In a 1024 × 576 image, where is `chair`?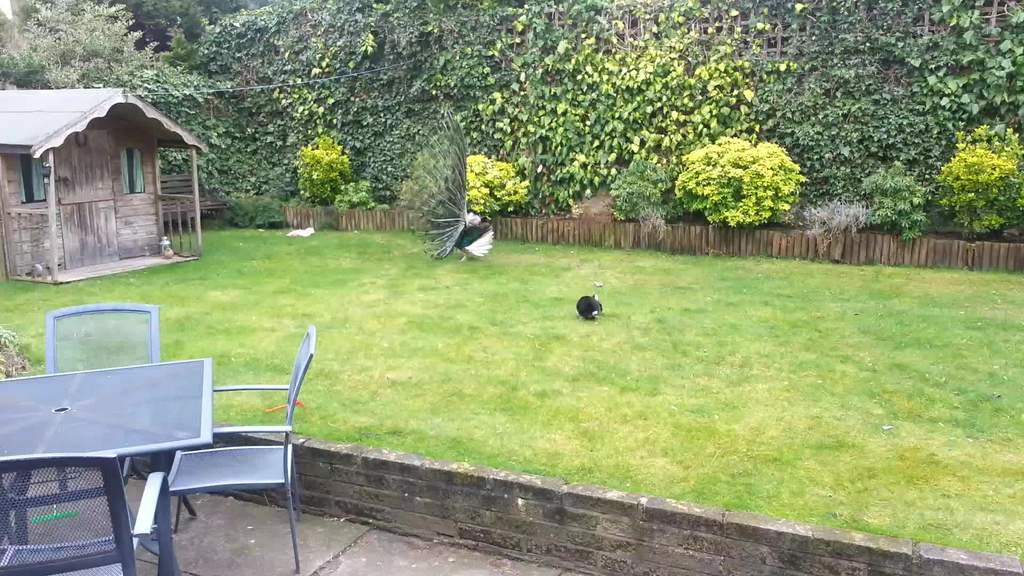
Rect(42, 303, 162, 492).
